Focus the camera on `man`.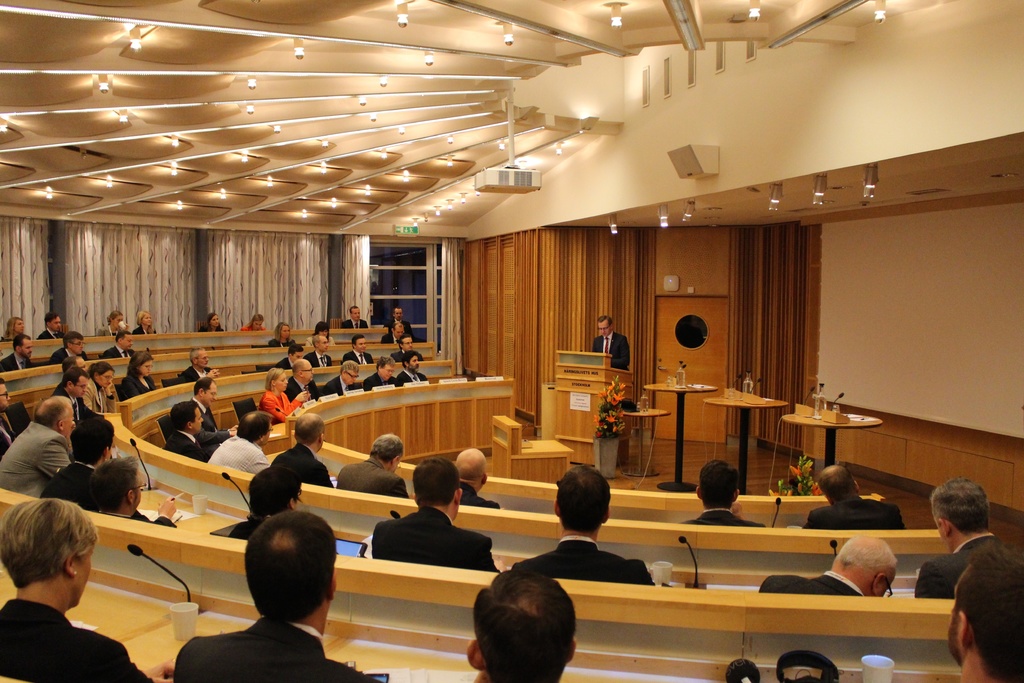
Focus region: [341,335,378,366].
